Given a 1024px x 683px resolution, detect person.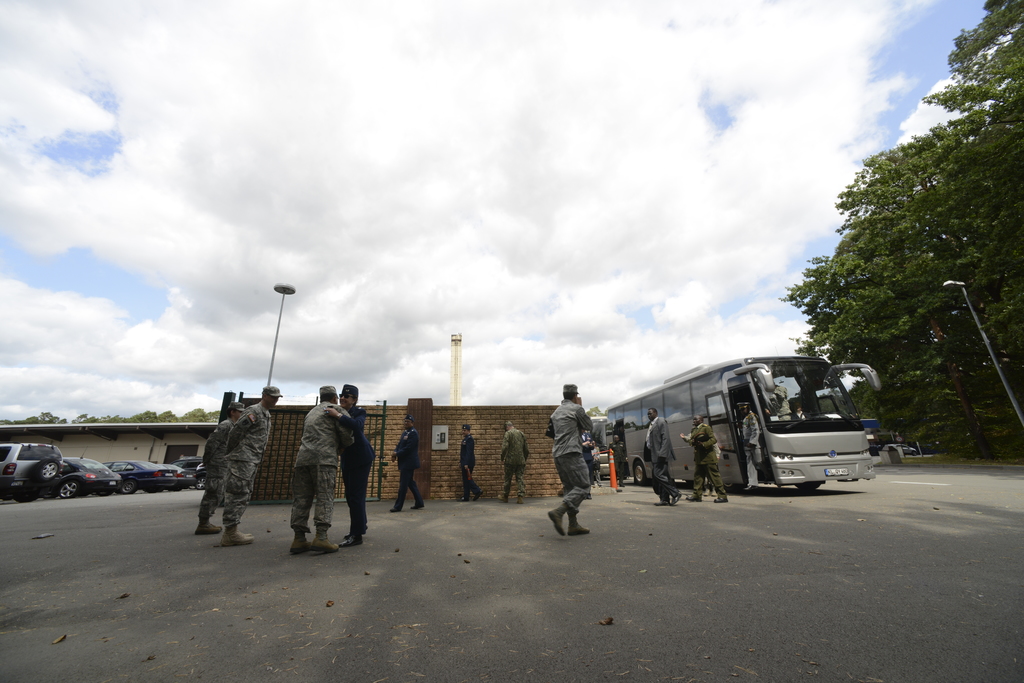
left=217, top=386, right=278, bottom=550.
